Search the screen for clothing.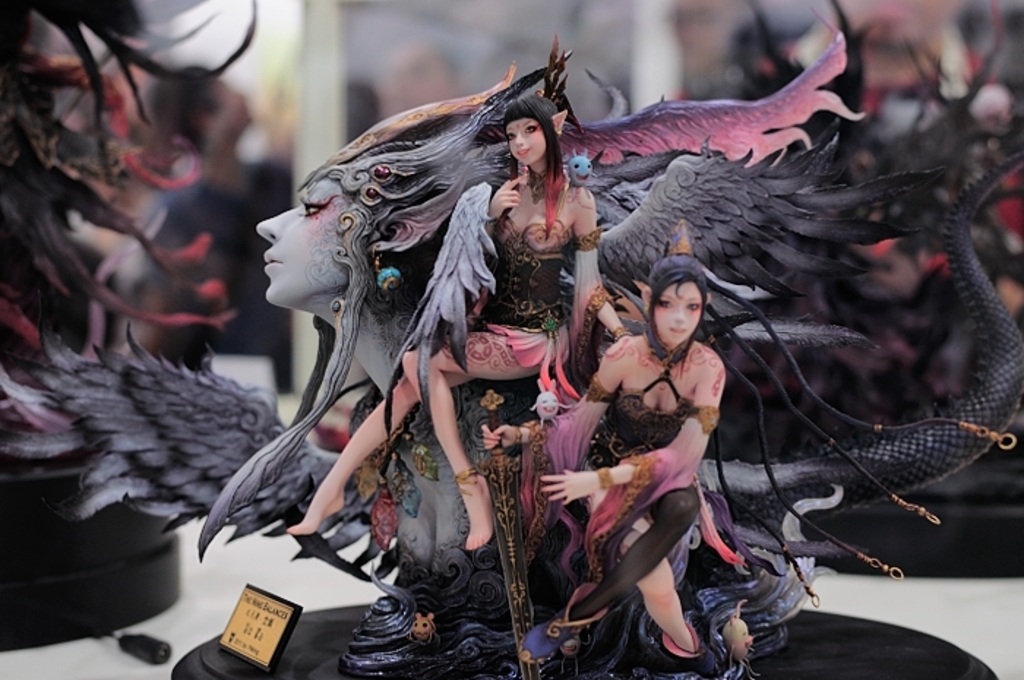
Found at locate(461, 216, 588, 379).
